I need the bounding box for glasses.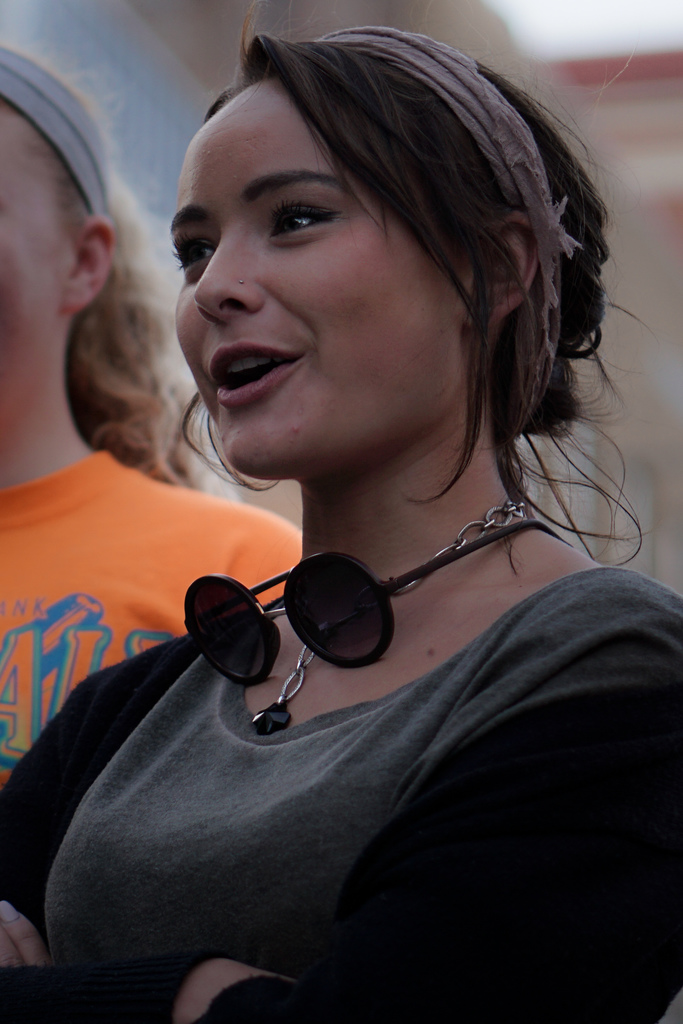
Here it is: [x1=155, y1=483, x2=555, y2=704].
